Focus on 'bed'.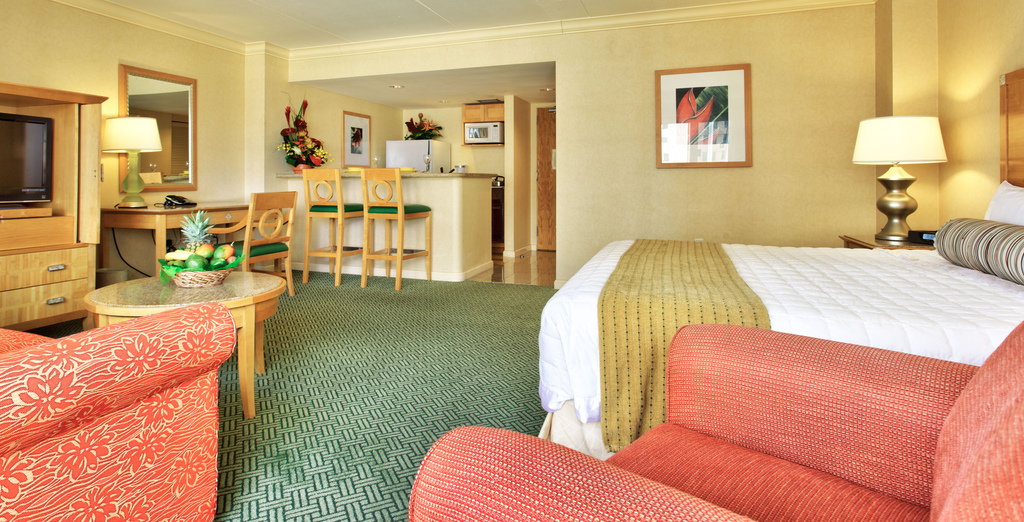
Focused at 516:190:987:469.
